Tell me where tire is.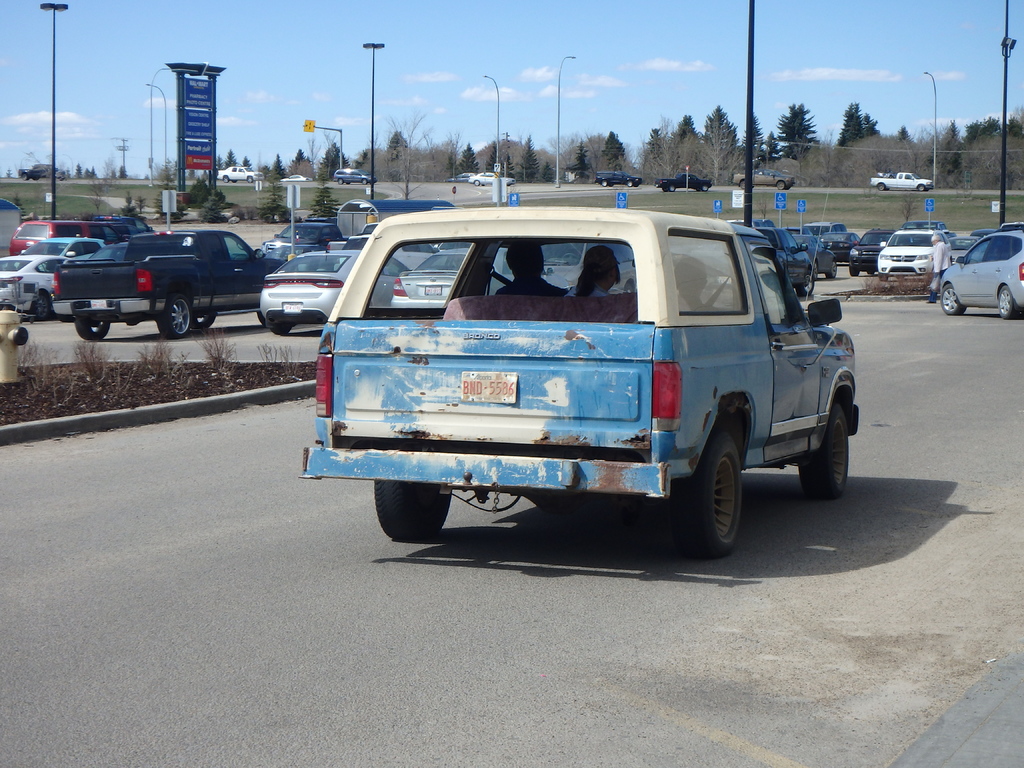
tire is at region(941, 284, 964, 315).
